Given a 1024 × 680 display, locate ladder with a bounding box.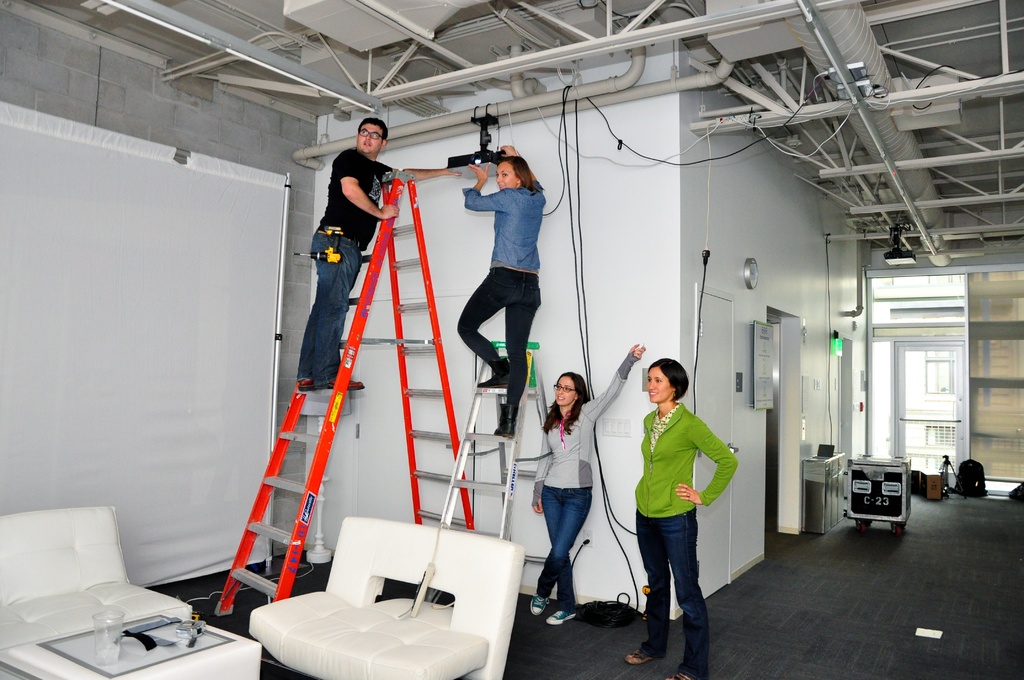
Located: locate(212, 169, 479, 615).
